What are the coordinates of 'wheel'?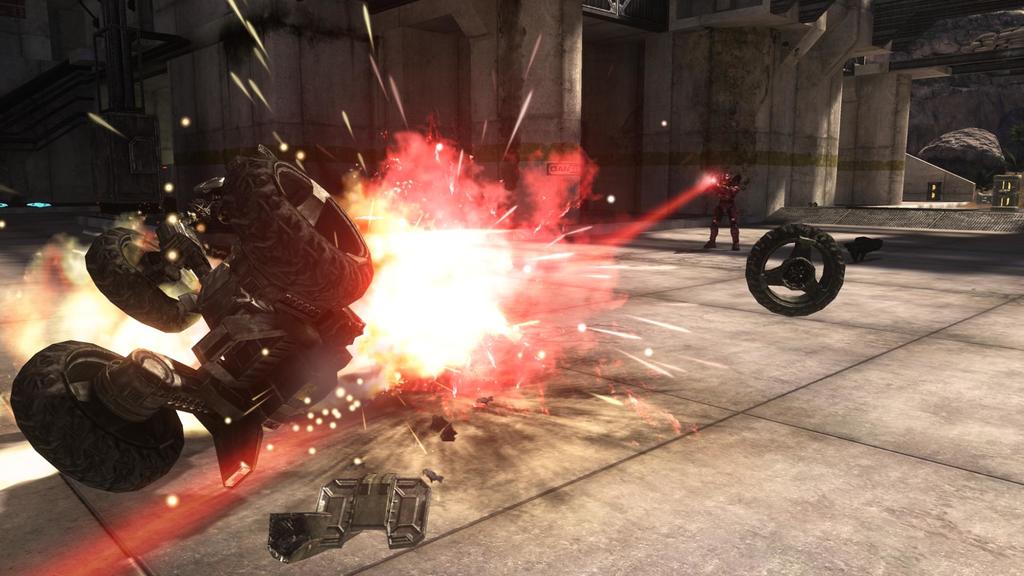
<box>223,157,376,310</box>.
